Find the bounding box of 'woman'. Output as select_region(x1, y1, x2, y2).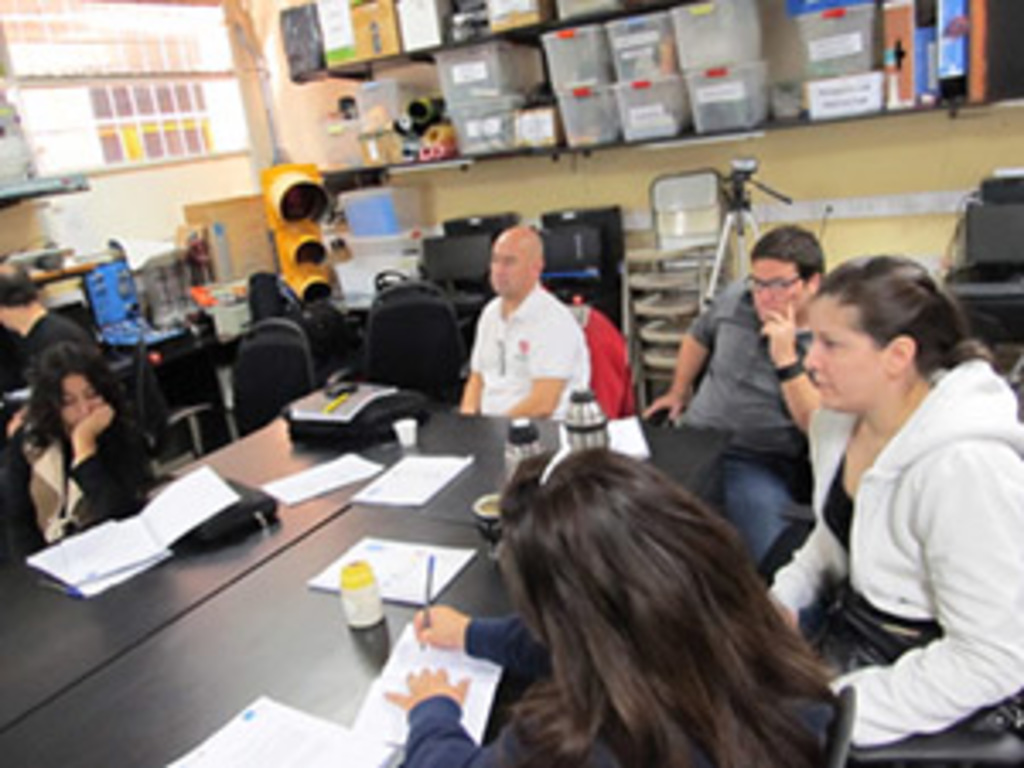
select_region(389, 454, 819, 765).
